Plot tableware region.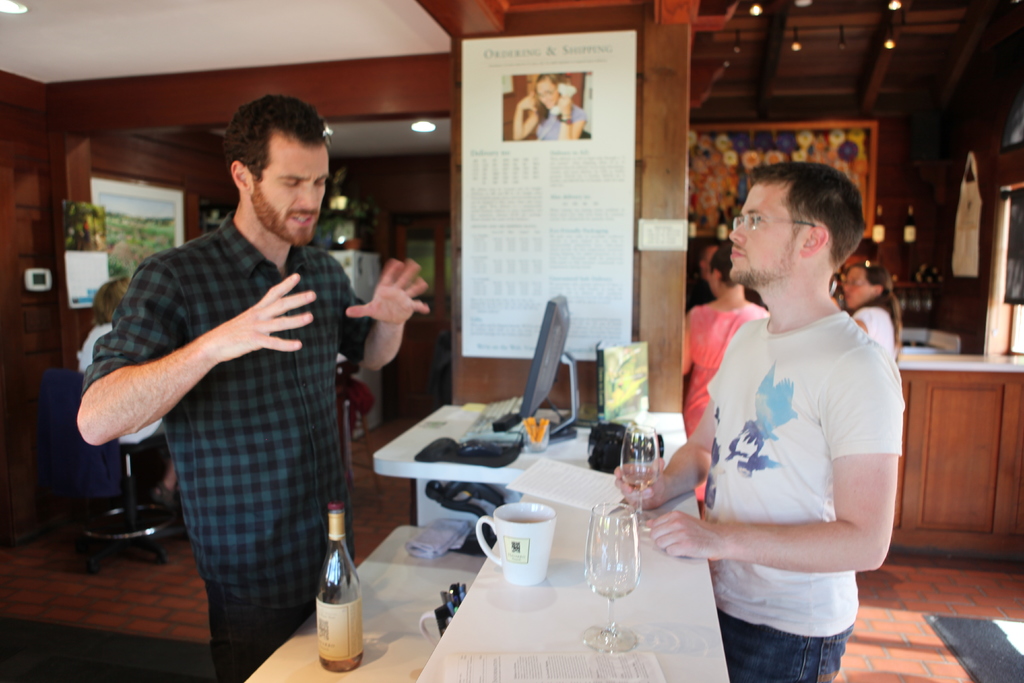
Plotted at bbox=(421, 605, 456, 646).
